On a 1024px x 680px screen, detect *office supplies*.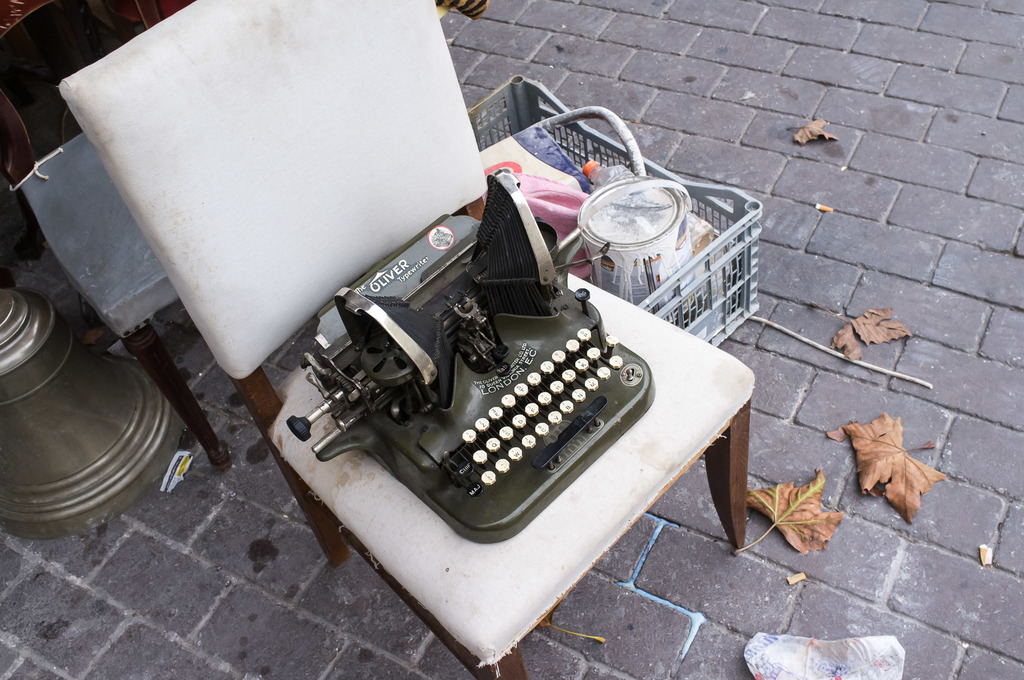
289, 172, 654, 542.
